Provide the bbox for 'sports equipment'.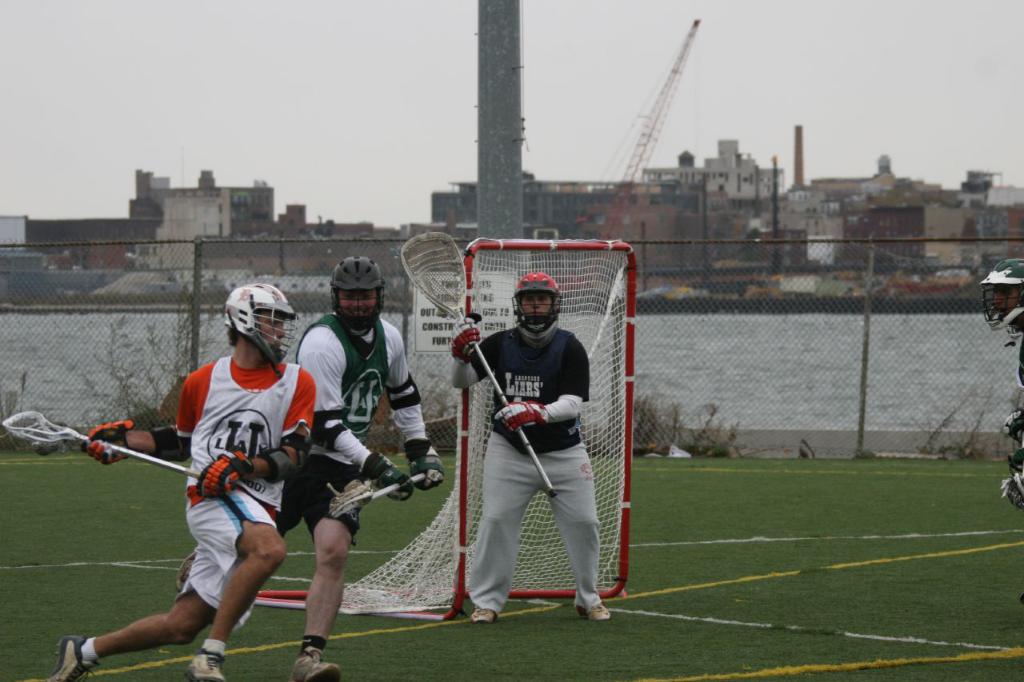
1002, 407, 1022, 441.
